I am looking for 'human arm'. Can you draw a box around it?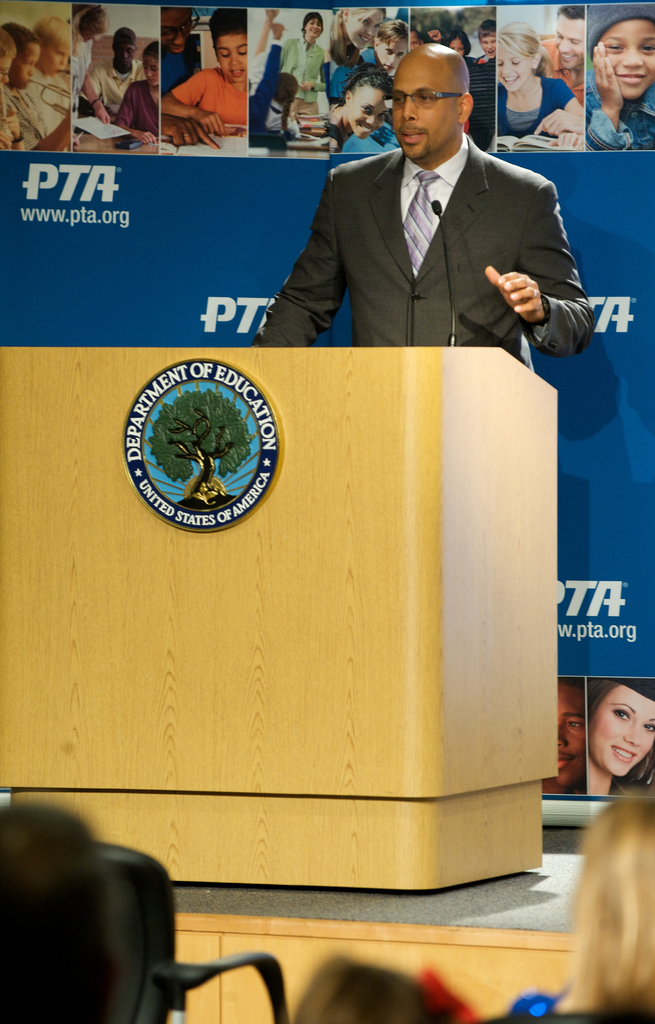
Sure, the bounding box is {"x1": 83, "y1": 70, "x2": 113, "y2": 121}.
